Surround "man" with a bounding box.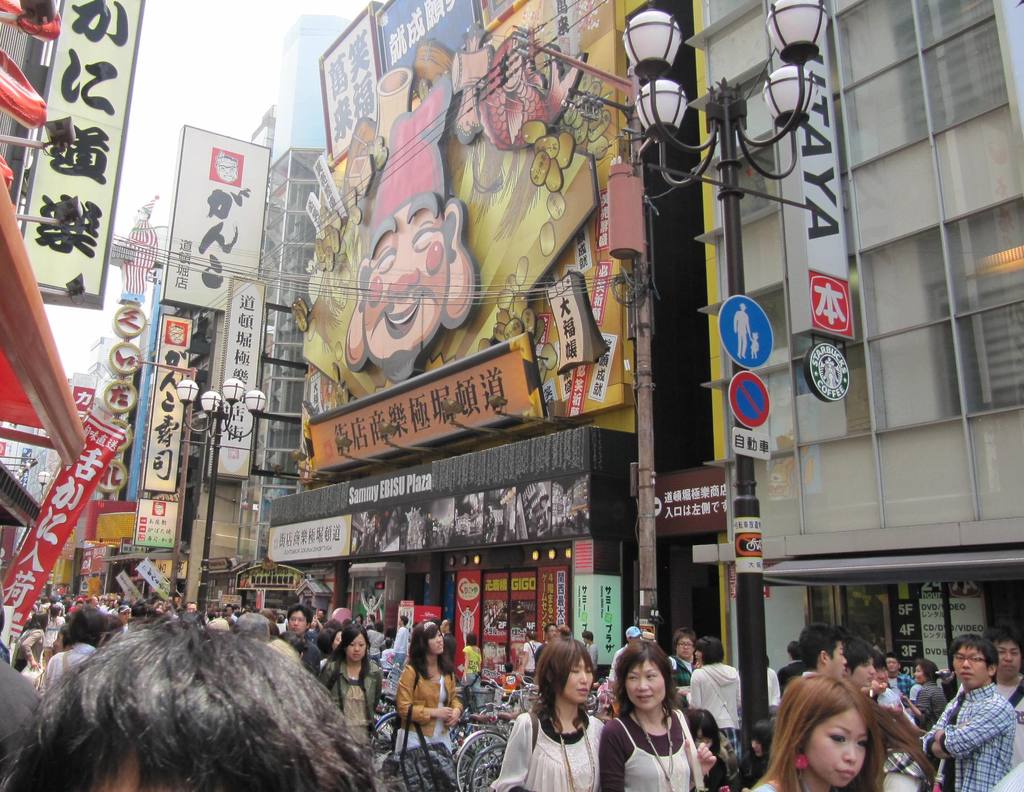
x1=287 y1=603 x2=325 y2=680.
